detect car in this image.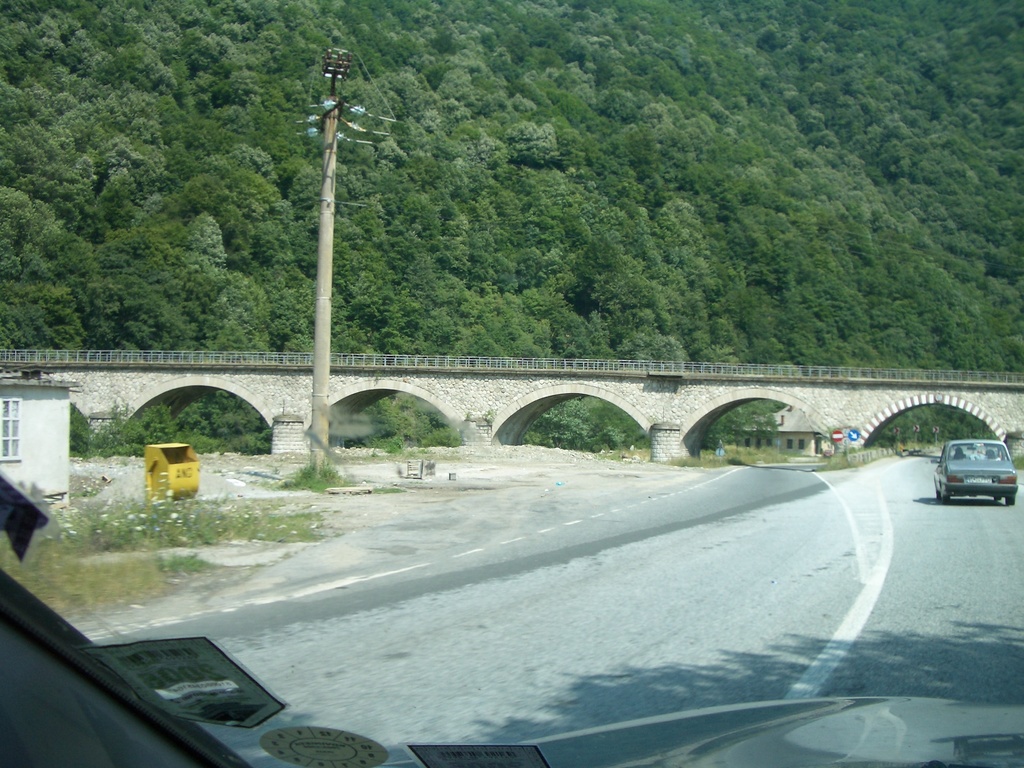
Detection: [x1=928, y1=435, x2=1021, y2=504].
